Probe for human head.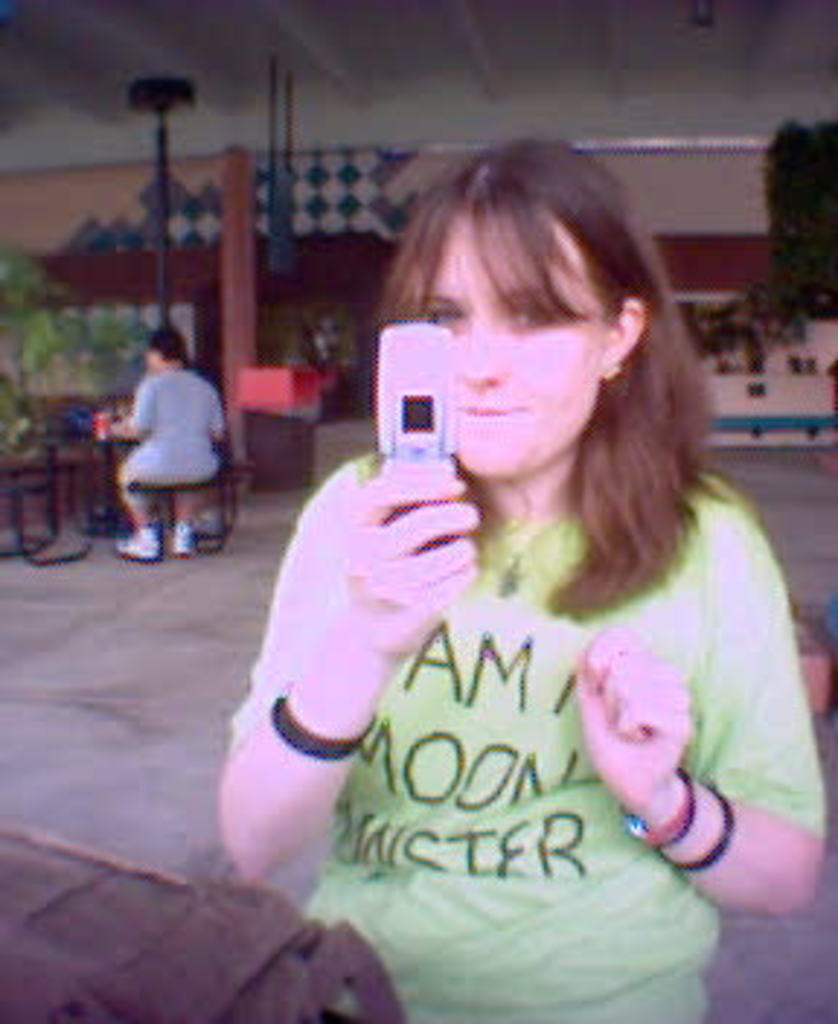
Probe result: <region>370, 128, 675, 474</region>.
